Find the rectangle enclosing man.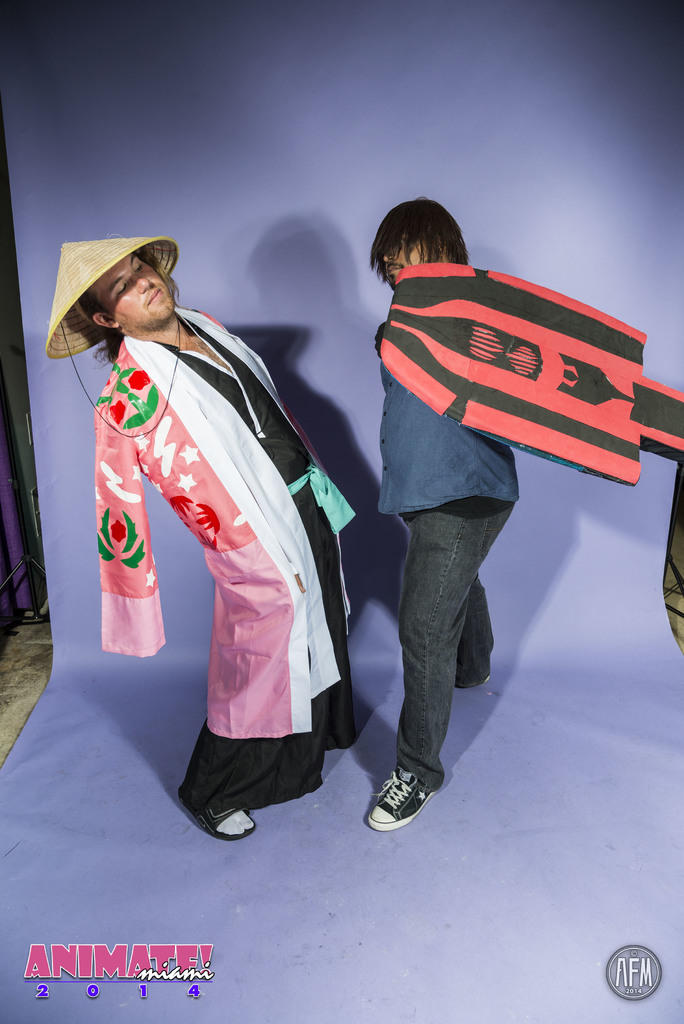
(left=365, top=200, right=535, bottom=834).
